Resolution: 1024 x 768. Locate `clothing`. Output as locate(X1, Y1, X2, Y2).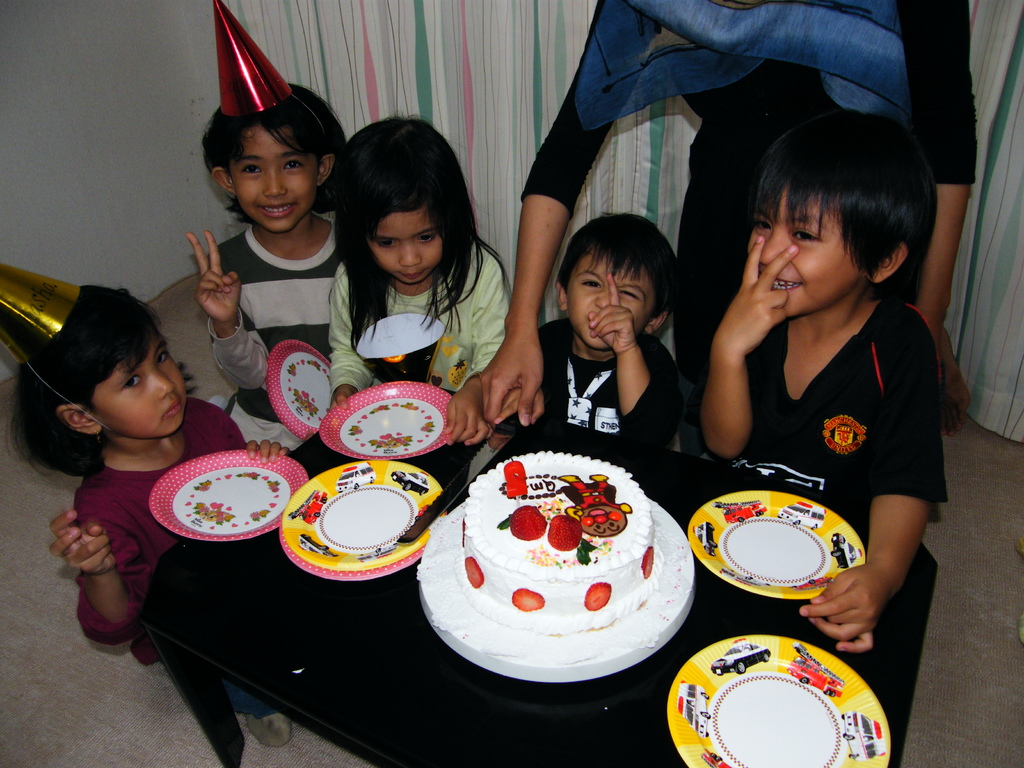
locate(206, 216, 349, 451).
